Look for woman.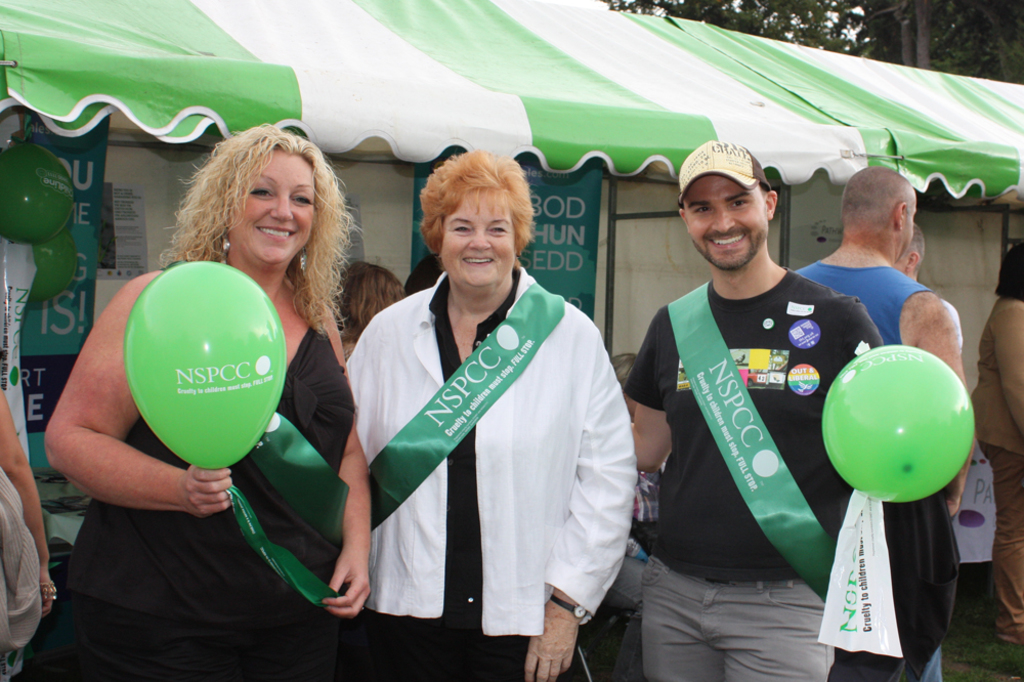
Found: (left=8, top=122, right=373, bottom=681).
